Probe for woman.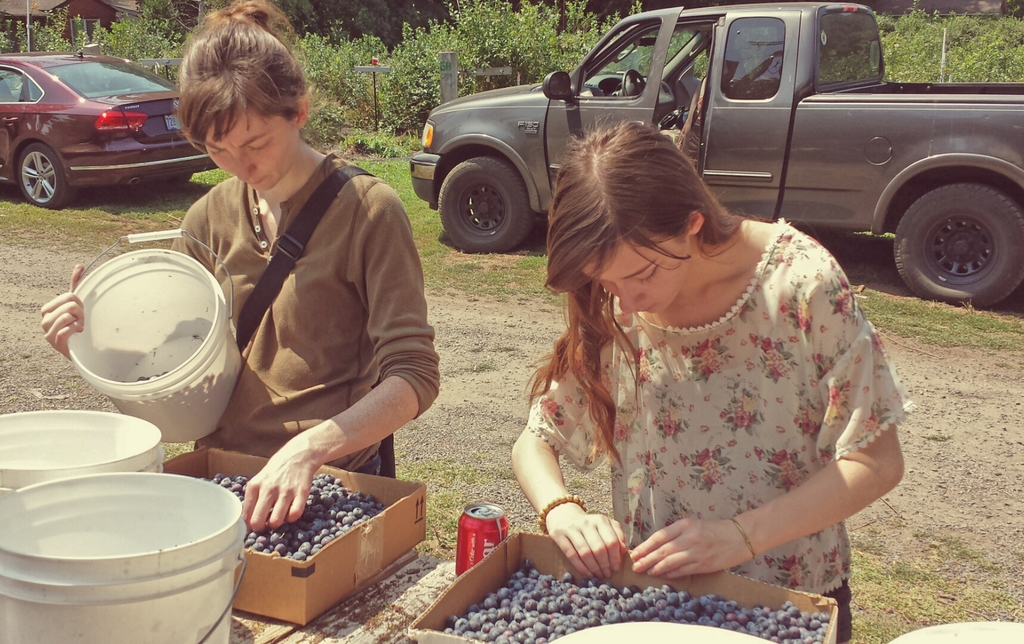
Probe result: (472,102,915,615).
